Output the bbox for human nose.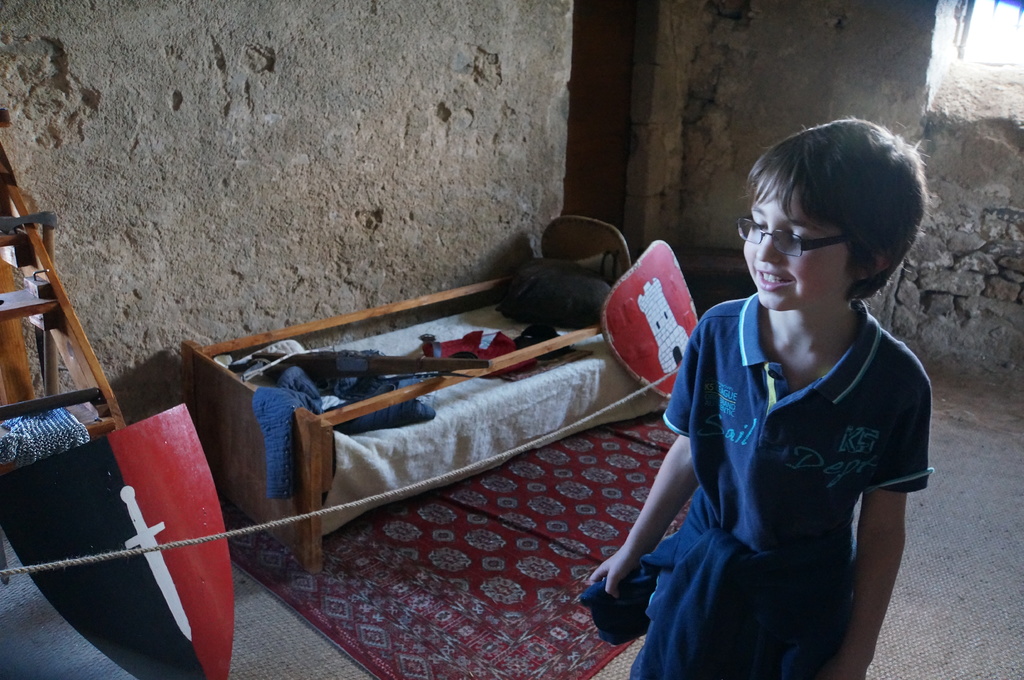
(751,225,787,267).
